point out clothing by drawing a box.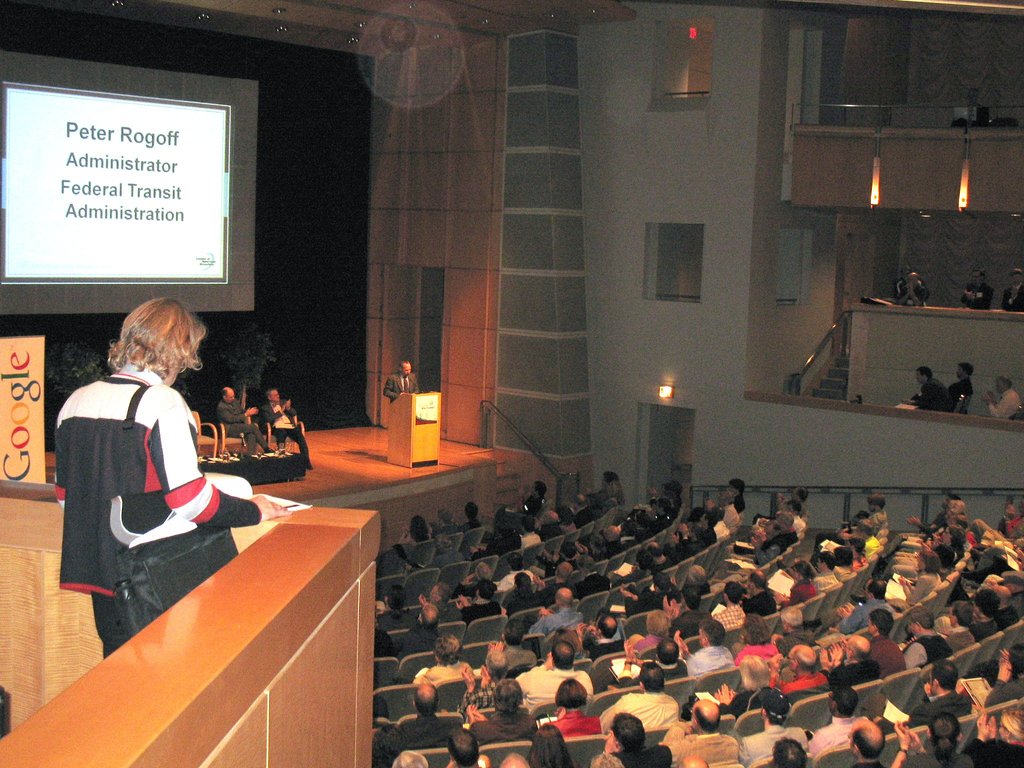
[x1=787, y1=573, x2=814, y2=604].
